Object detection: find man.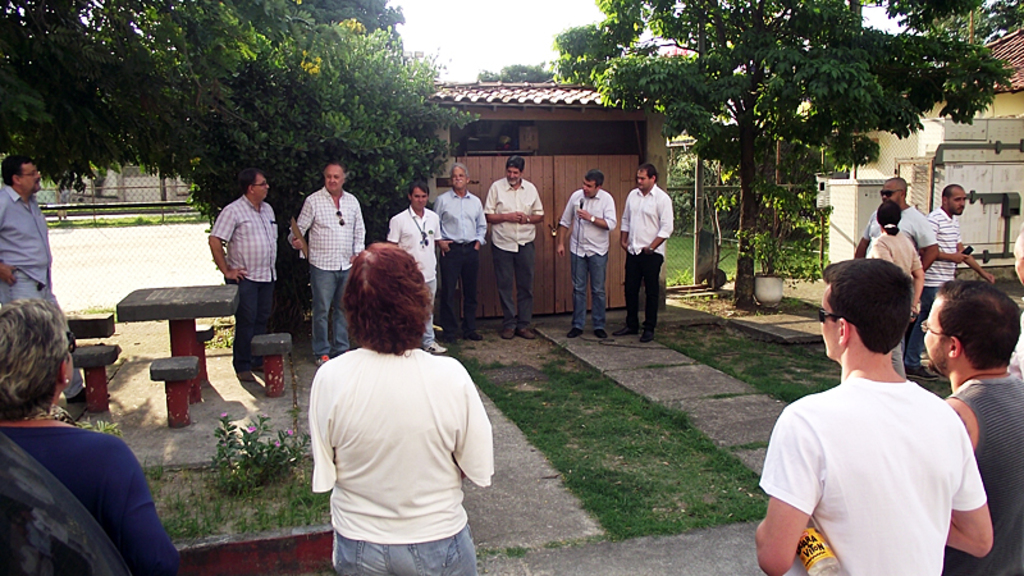
<region>918, 274, 1023, 575</region>.
